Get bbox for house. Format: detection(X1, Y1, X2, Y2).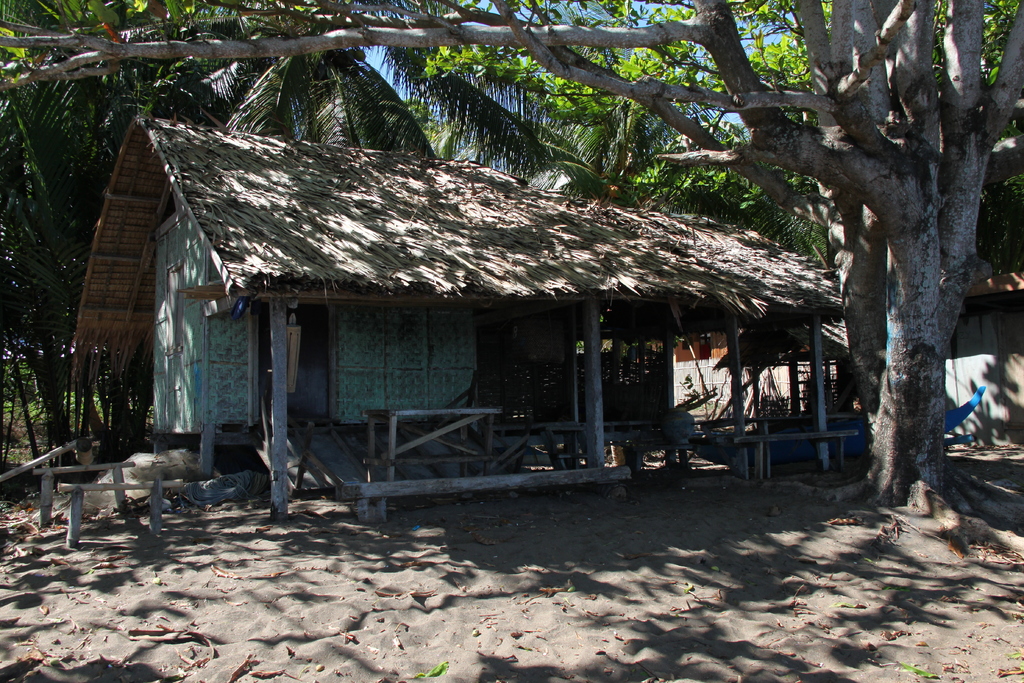
detection(106, 86, 881, 512).
